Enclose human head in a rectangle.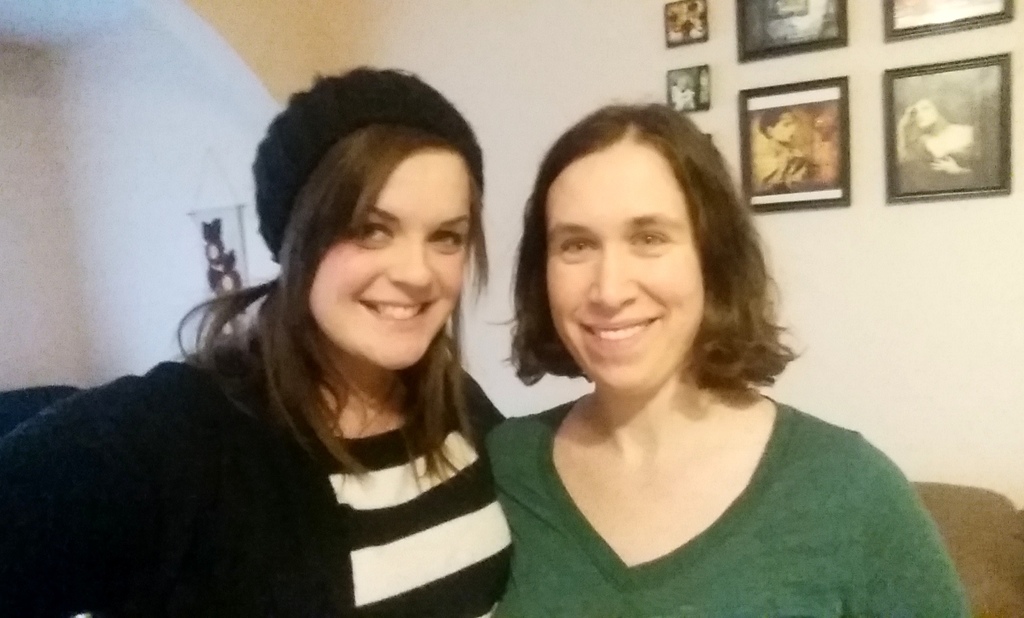
[x1=759, y1=108, x2=796, y2=143].
